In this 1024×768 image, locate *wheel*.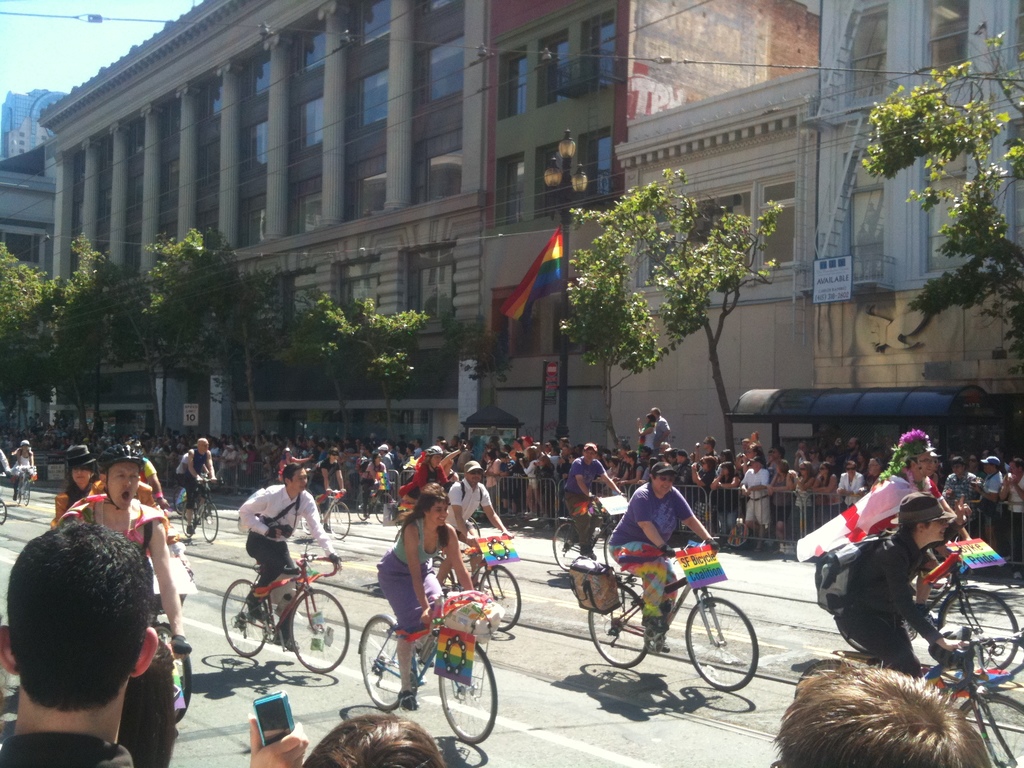
Bounding box: (left=222, top=580, right=268, bottom=656).
